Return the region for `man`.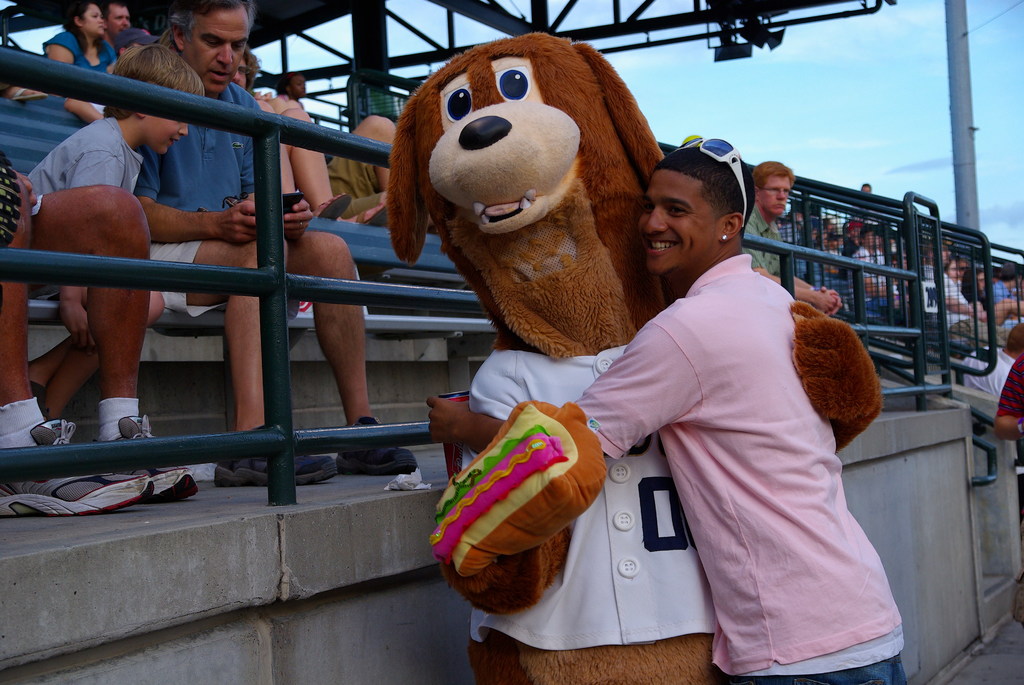
detection(103, 0, 131, 35).
